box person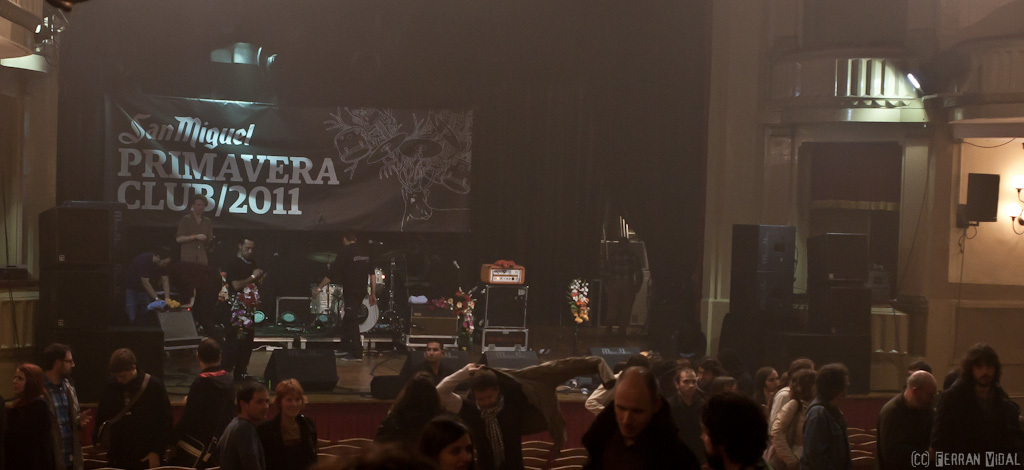
box=[0, 360, 69, 469]
